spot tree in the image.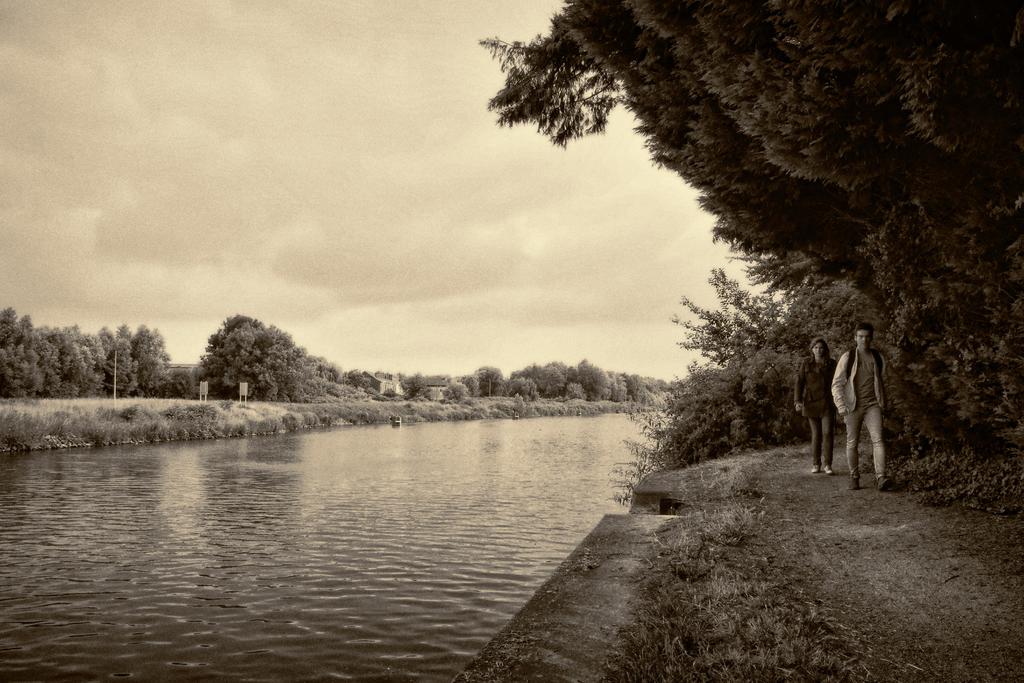
tree found at bbox=[605, 367, 627, 399].
